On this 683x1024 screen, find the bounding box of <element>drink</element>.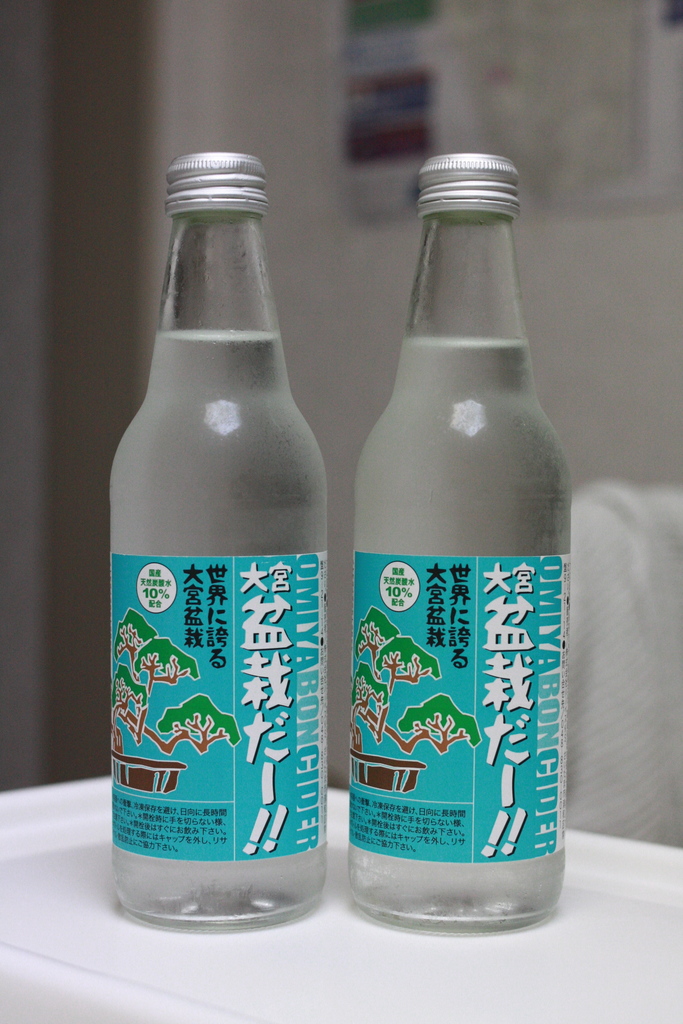
Bounding box: bbox(349, 152, 571, 935).
